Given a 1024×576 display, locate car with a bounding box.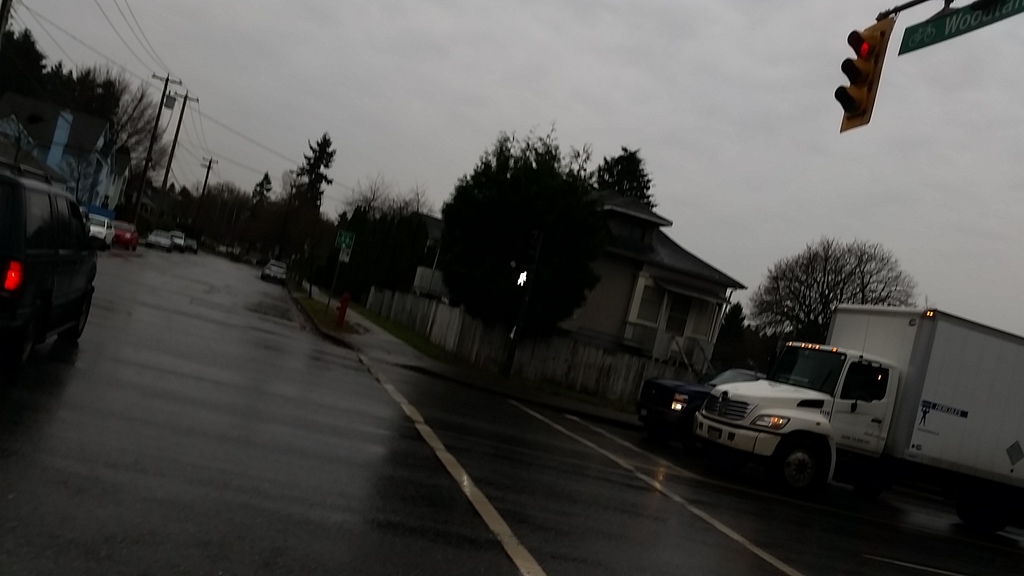
Located: [4,148,96,370].
